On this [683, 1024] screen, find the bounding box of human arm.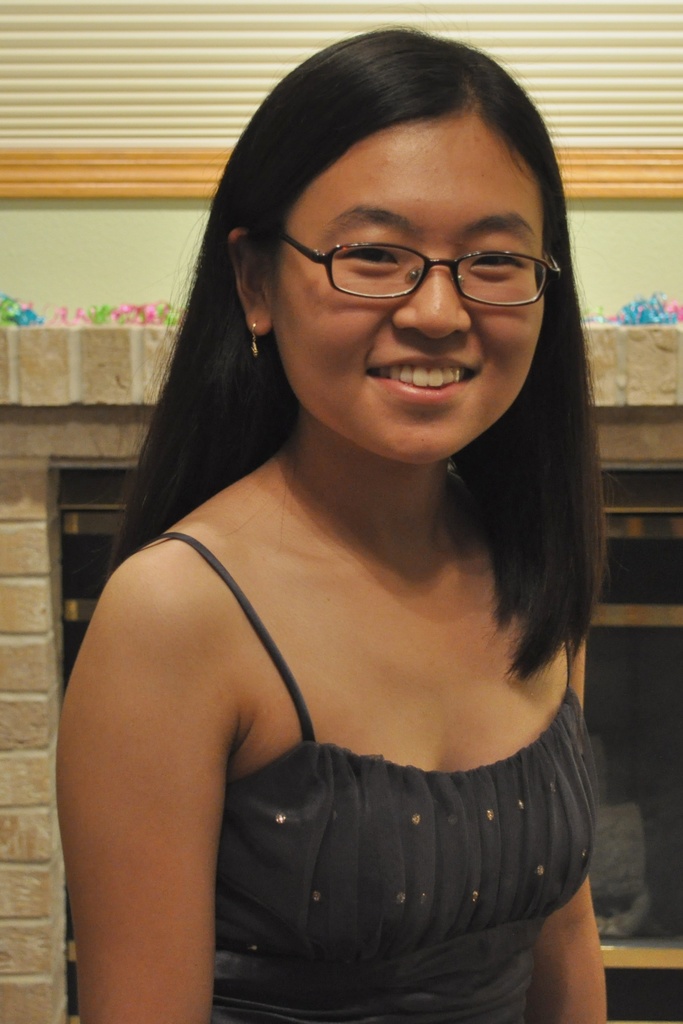
Bounding box: BBox(51, 536, 289, 1019).
